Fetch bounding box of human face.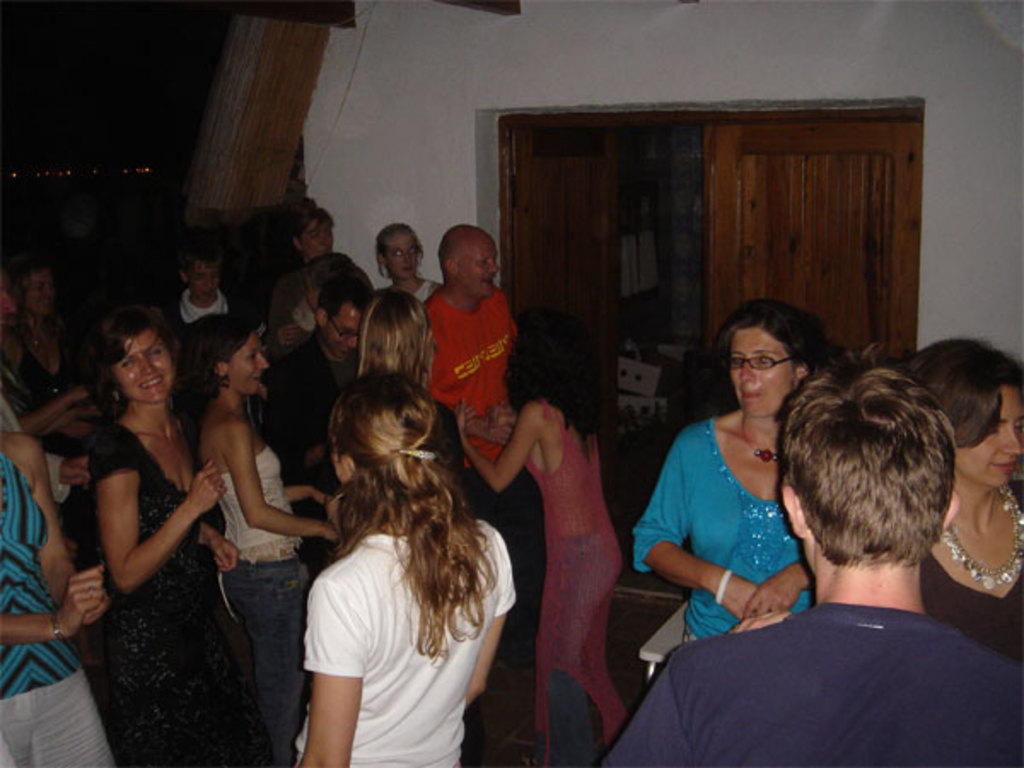
Bbox: 302:213:335:259.
